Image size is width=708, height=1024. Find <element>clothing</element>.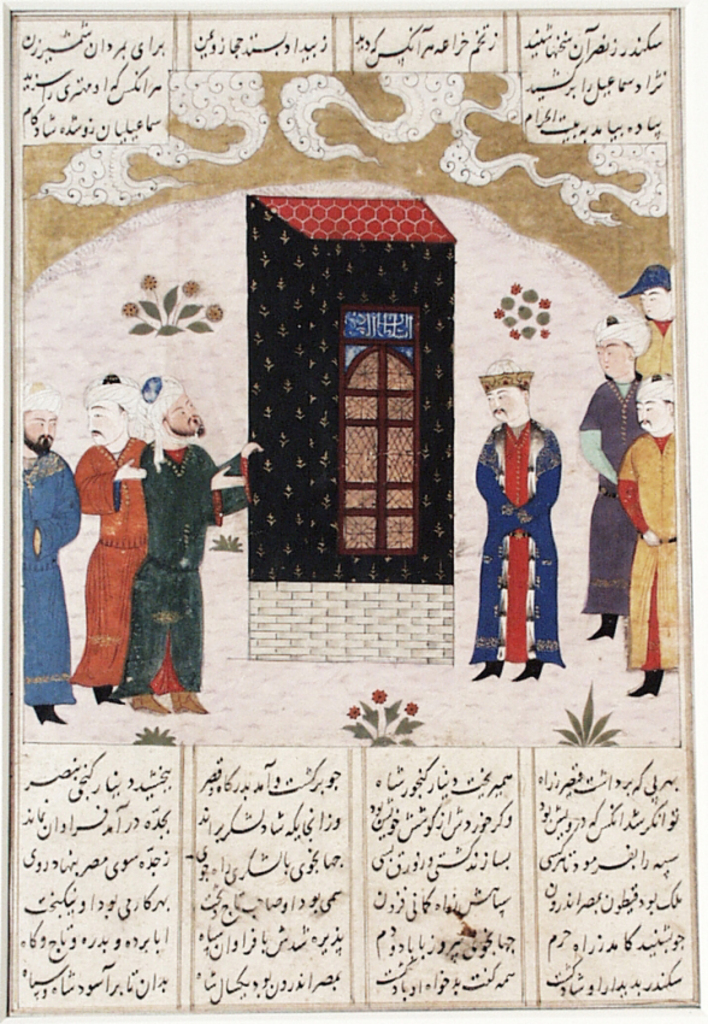
x1=578, y1=386, x2=647, y2=637.
